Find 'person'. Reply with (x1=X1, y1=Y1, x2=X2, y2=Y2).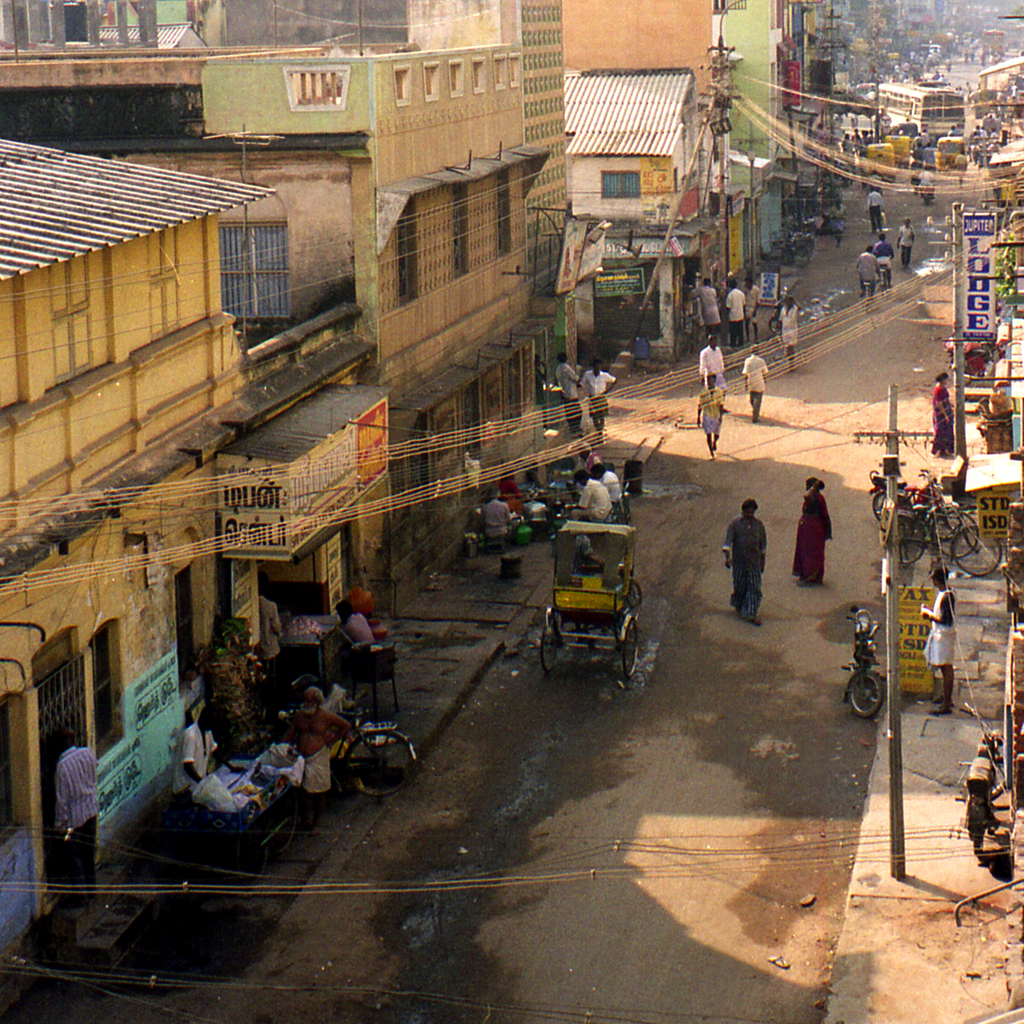
(x1=865, y1=188, x2=883, y2=231).
